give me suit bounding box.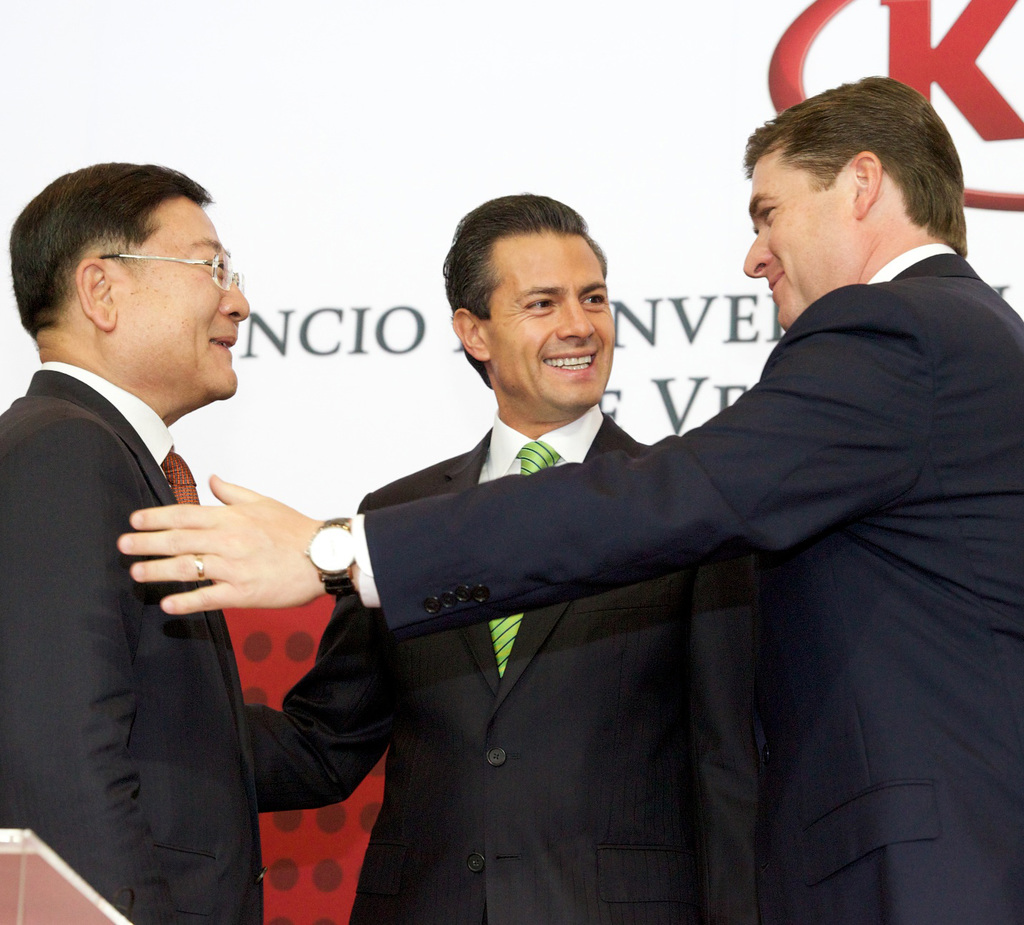
<bbox>239, 400, 759, 924</bbox>.
